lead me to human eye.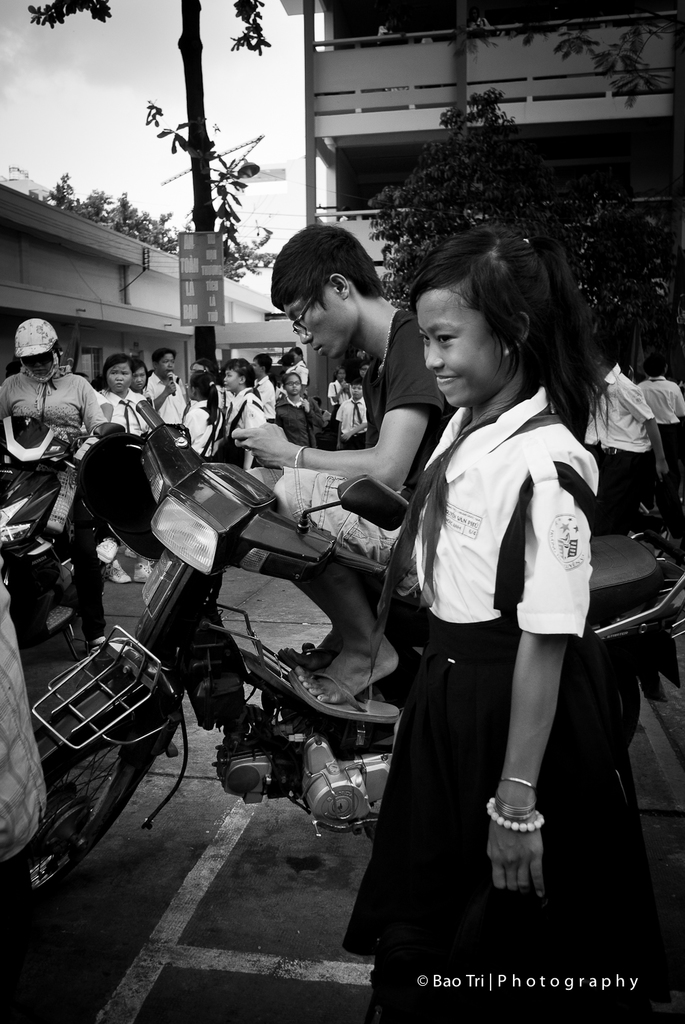
Lead to <region>421, 336, 430, 345</region>.
